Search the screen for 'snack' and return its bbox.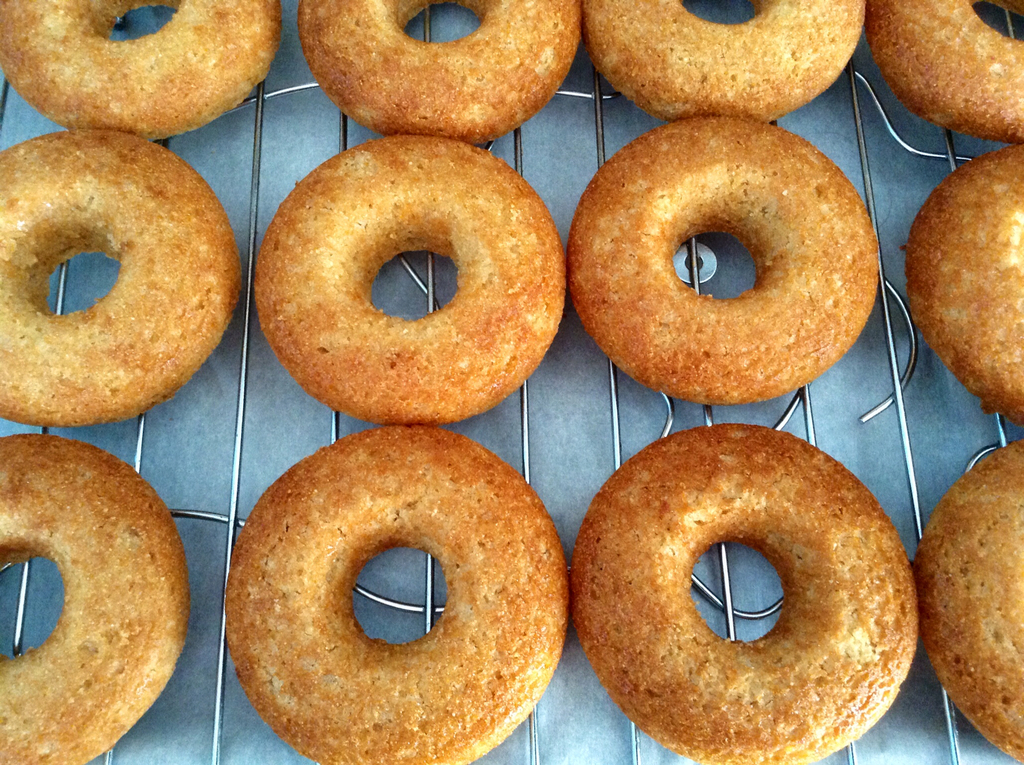
Found: box=[0, 431, 187, 764].
